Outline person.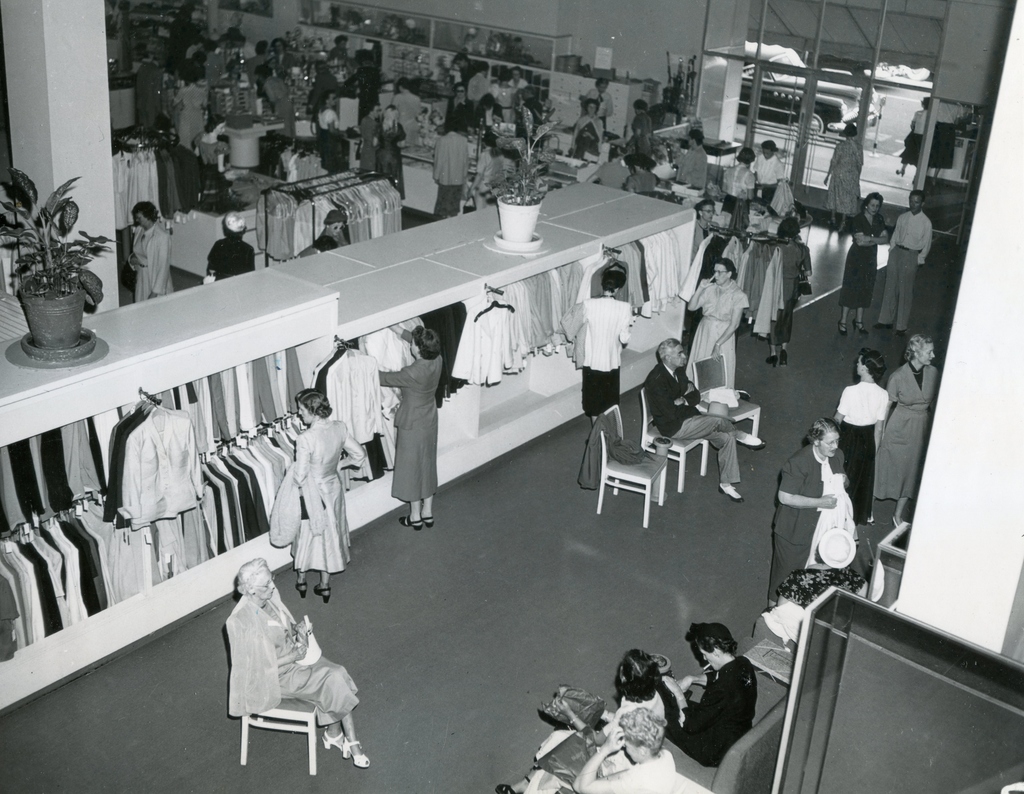
Outline: locate(694, 203, 713, 252).
